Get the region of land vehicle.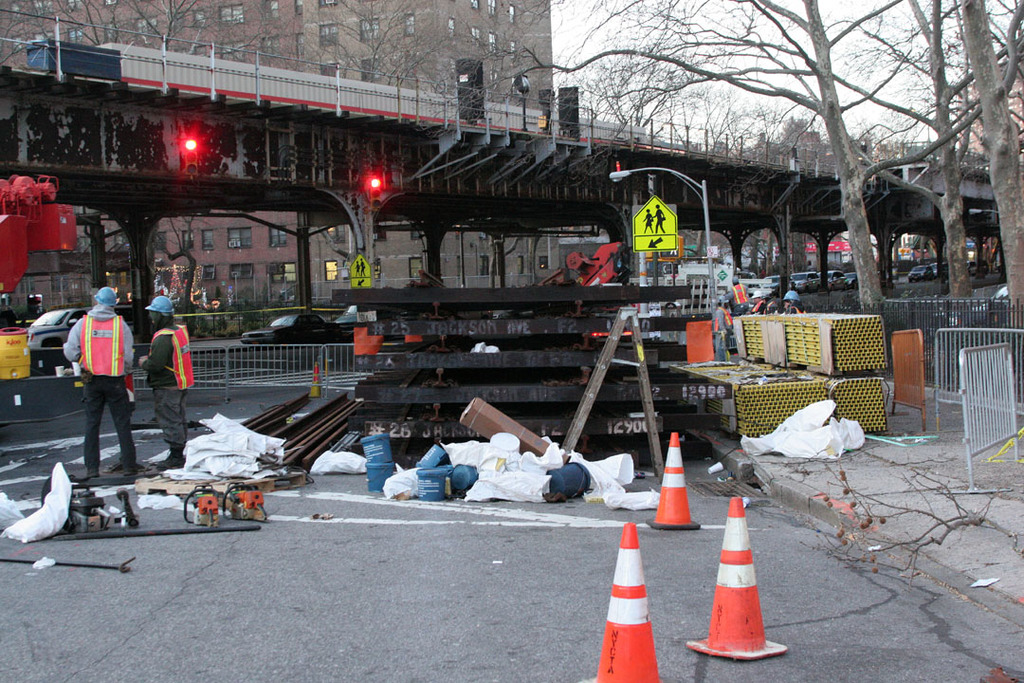
[763, 273, 778, 289].
